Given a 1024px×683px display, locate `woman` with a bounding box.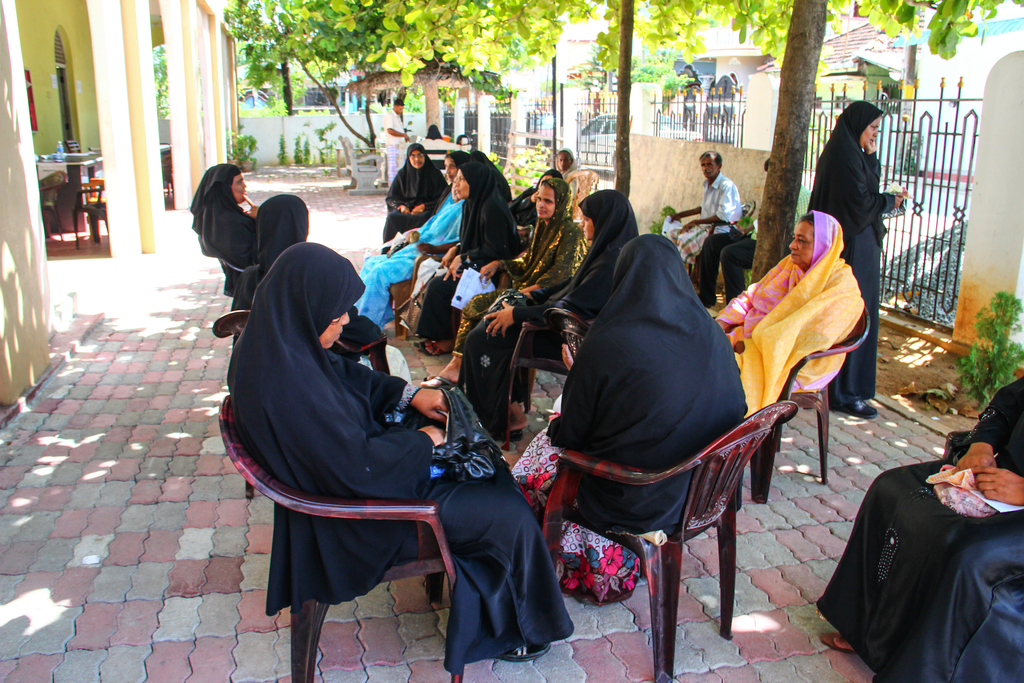
Located: {"x1": 381, "y1": 143, "x2": 449, "y2": 243}.
